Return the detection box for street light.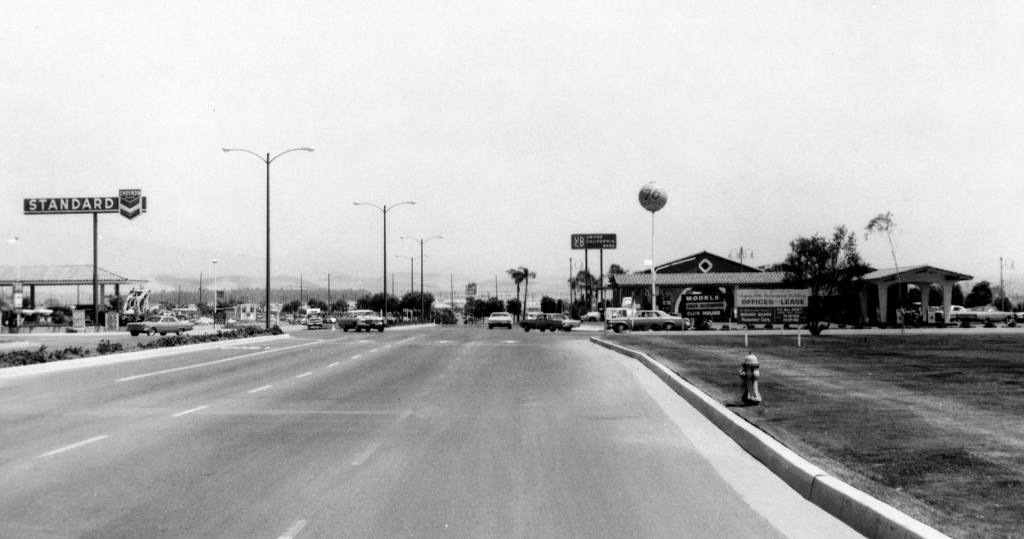
box=[400, 234, 440, 324].
